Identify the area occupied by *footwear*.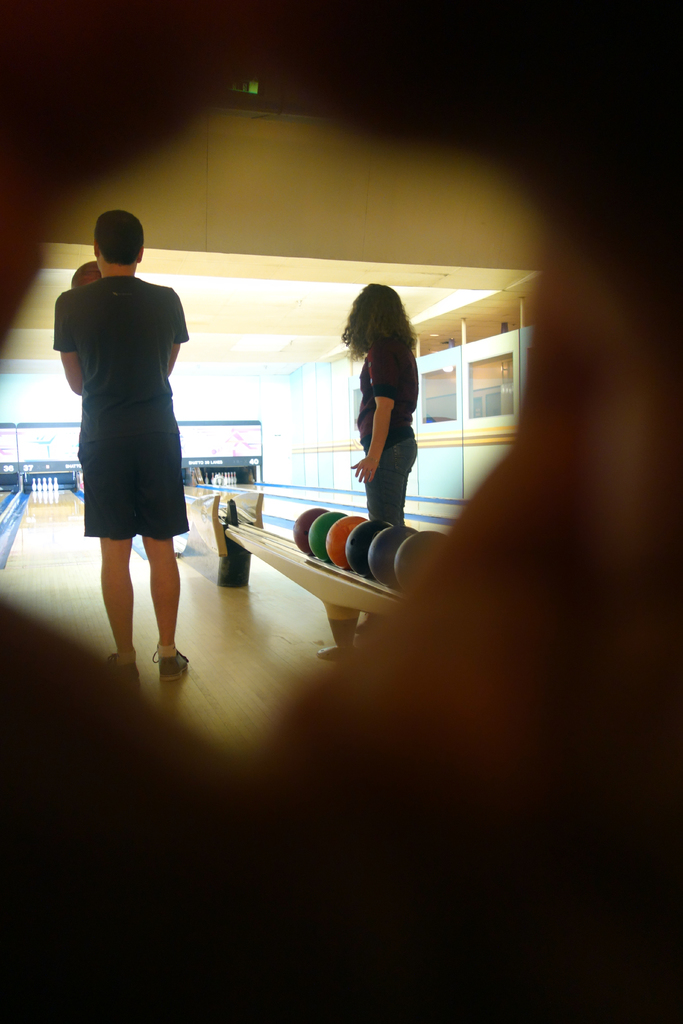
Area: crop(106, 653, 134, 686).
